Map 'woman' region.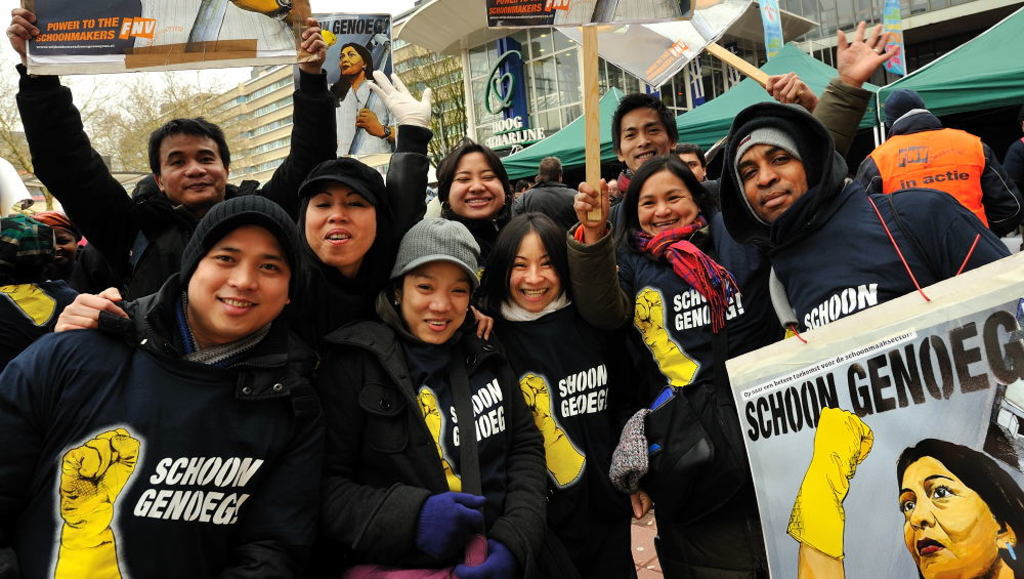
Mapped to [431, 134, 519, 258].
